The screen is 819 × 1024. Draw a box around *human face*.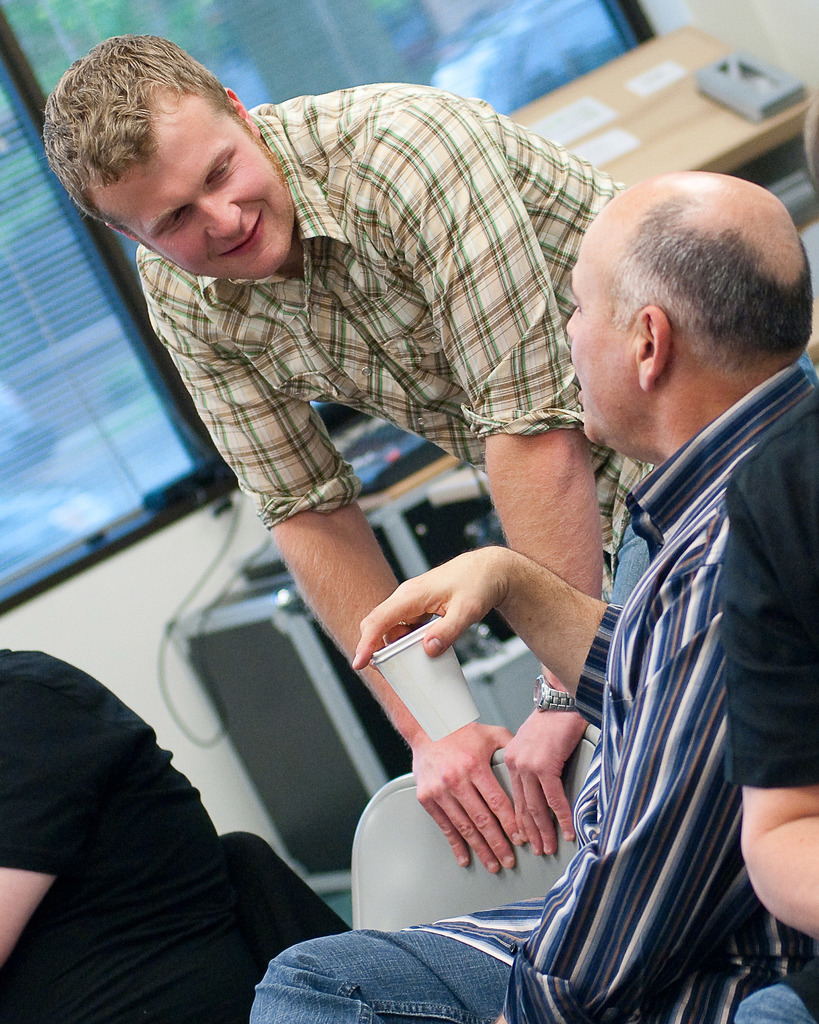
(x1=86, y1=85, x2=301, y2=279).
